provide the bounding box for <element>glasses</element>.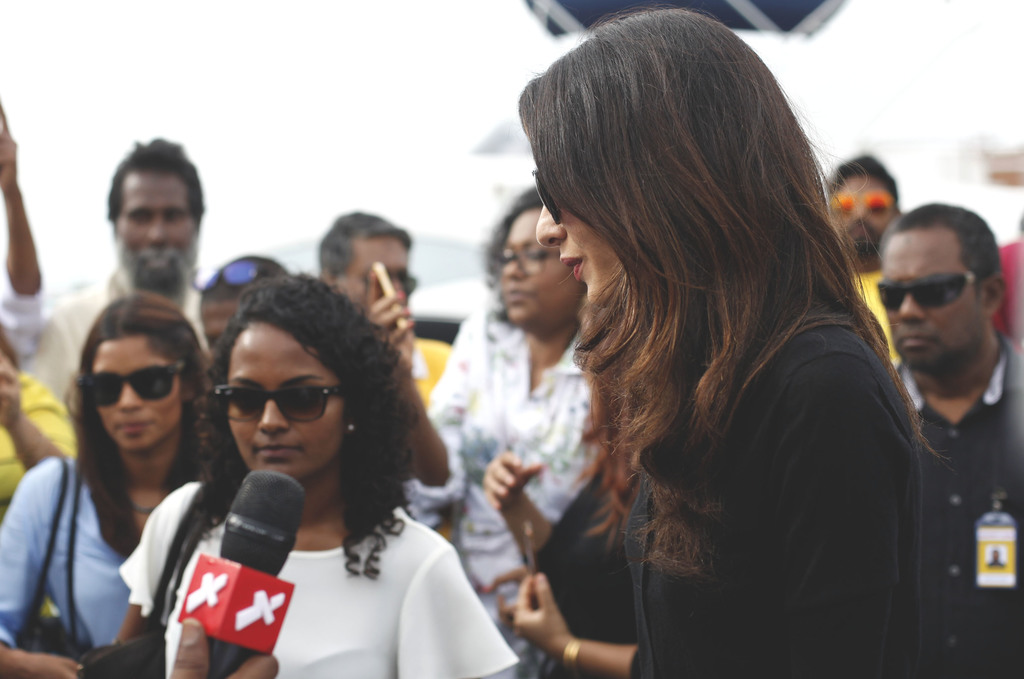
region(79, 356, 188, 414).
